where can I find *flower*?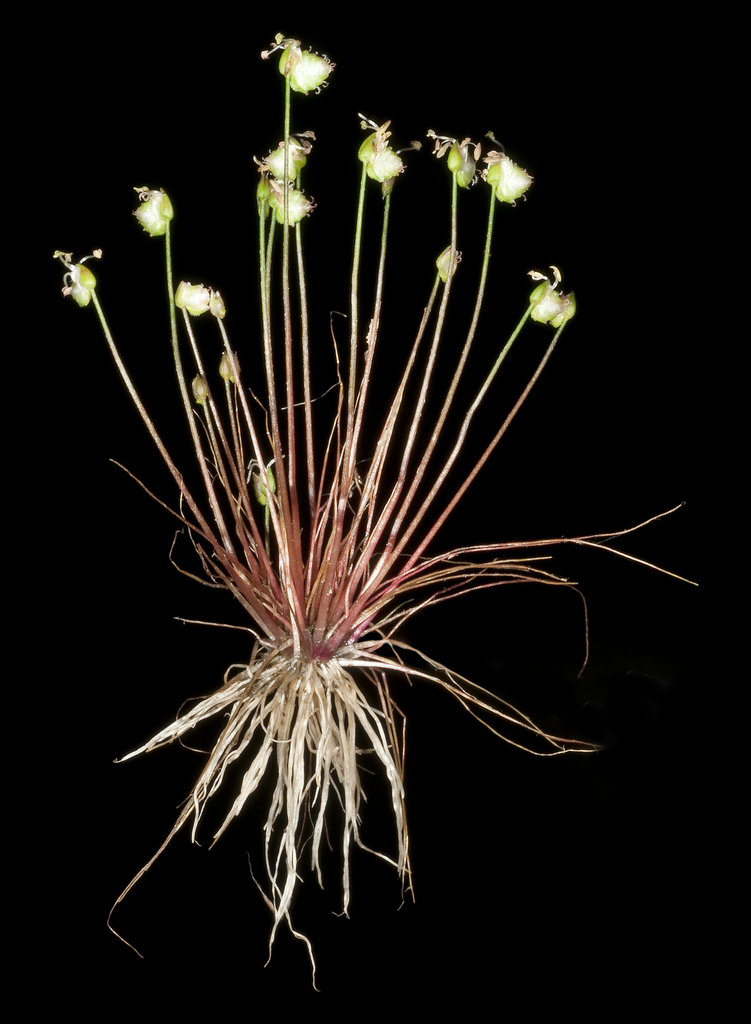
You can find it at select_region(360, 122, 400, 181).
